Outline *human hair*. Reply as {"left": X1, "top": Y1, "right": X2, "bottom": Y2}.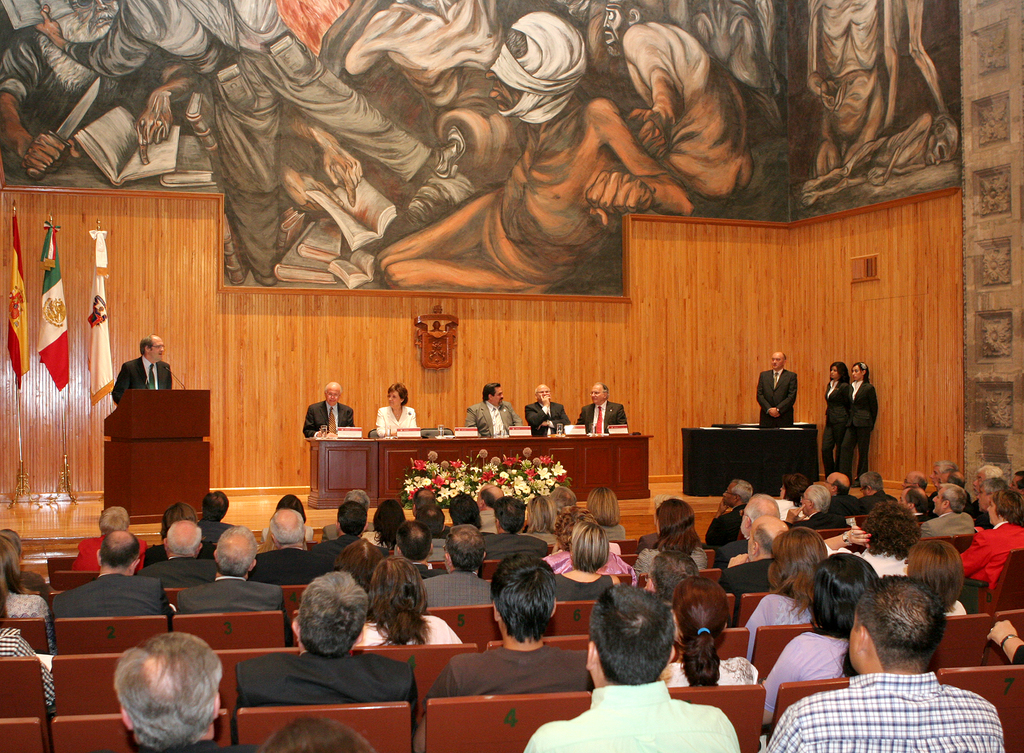
{"left": 483, "top": 383, "right": 500, "bottom": 401}.
